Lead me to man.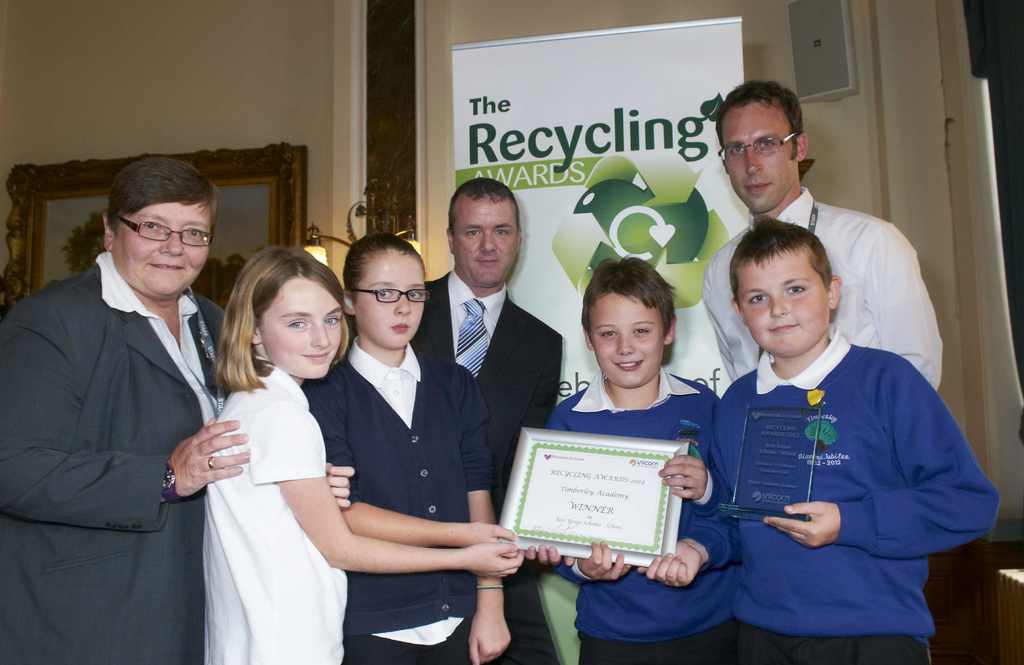
Lead to crop(702, 79, 945, 385).
